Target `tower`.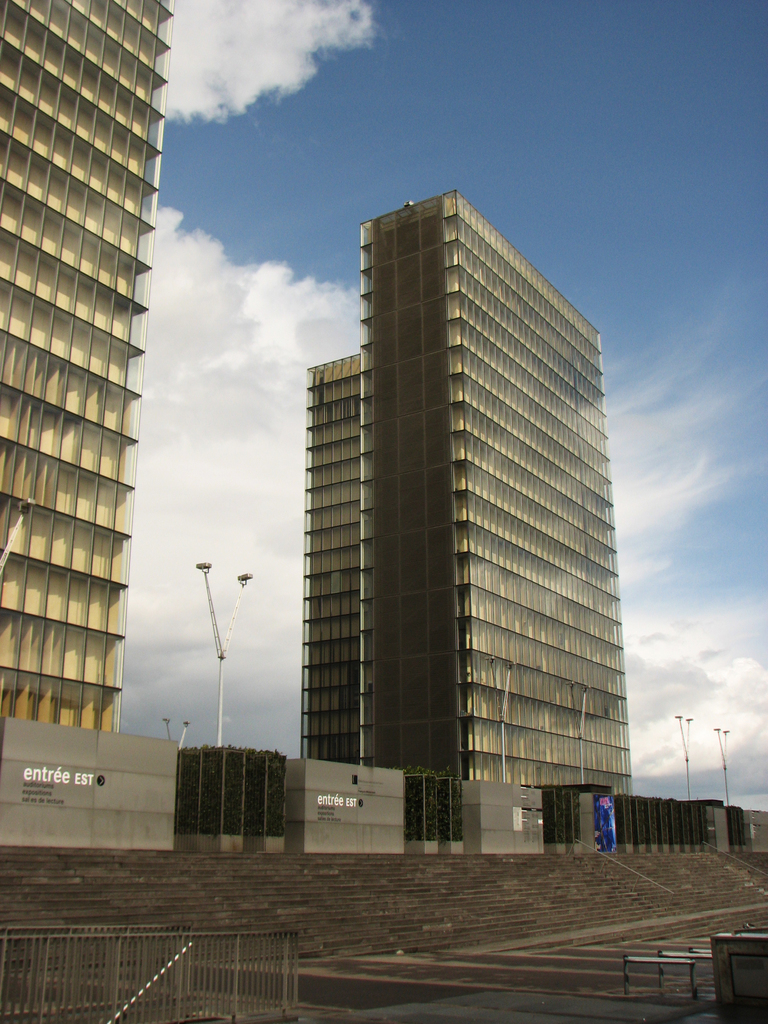
Target region: Rect(346, 207, 628, 799).
